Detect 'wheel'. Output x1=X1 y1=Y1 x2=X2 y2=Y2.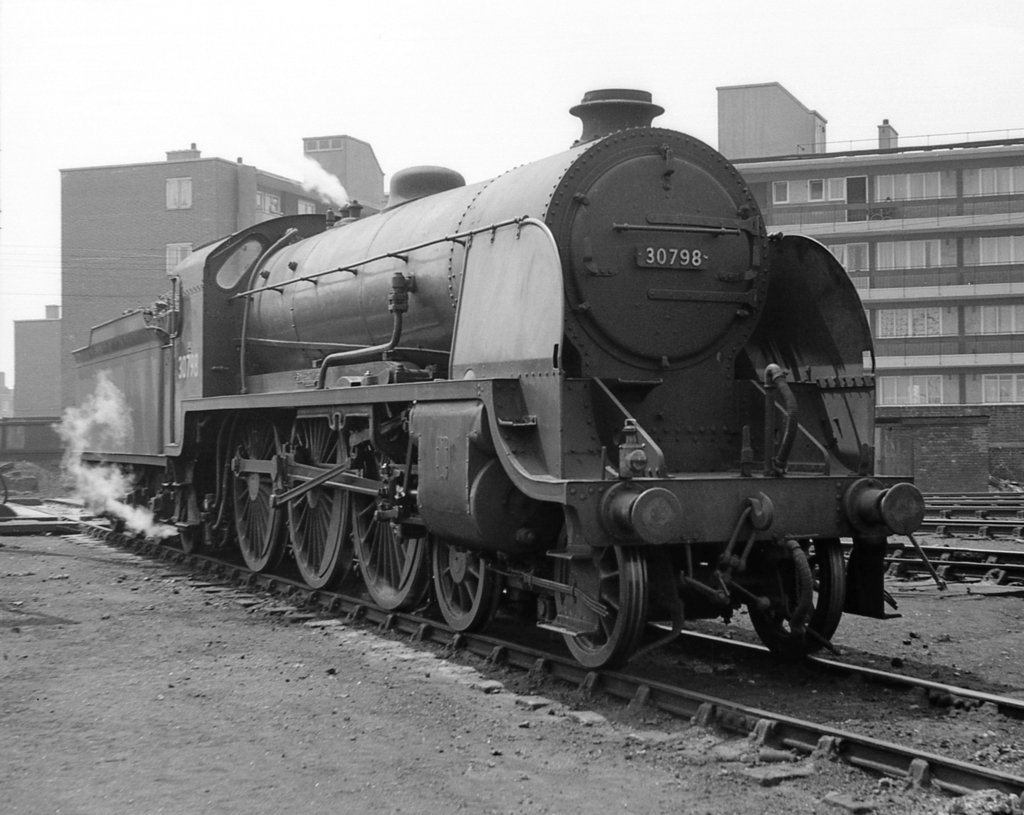
x1=176 y1=418 x2=201 y2=551.
